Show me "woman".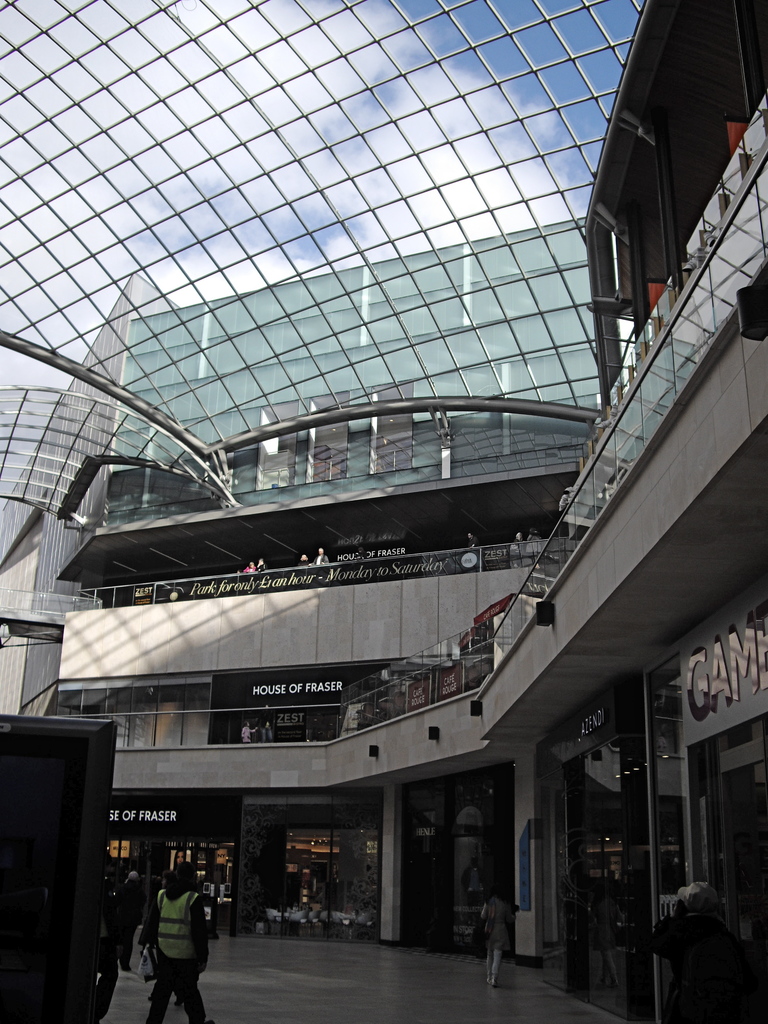
"woman" is here: <bbox>477, 878, 539, 989</bbox>.
